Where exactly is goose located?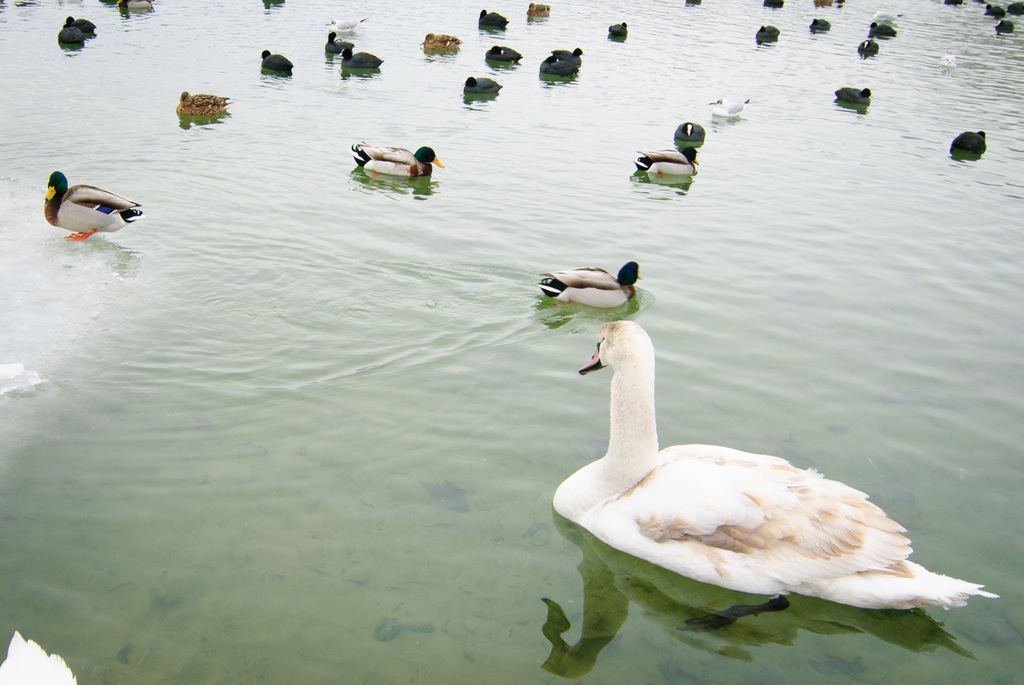
Its bounding box is bbox=(604, 17, 629, 40).
